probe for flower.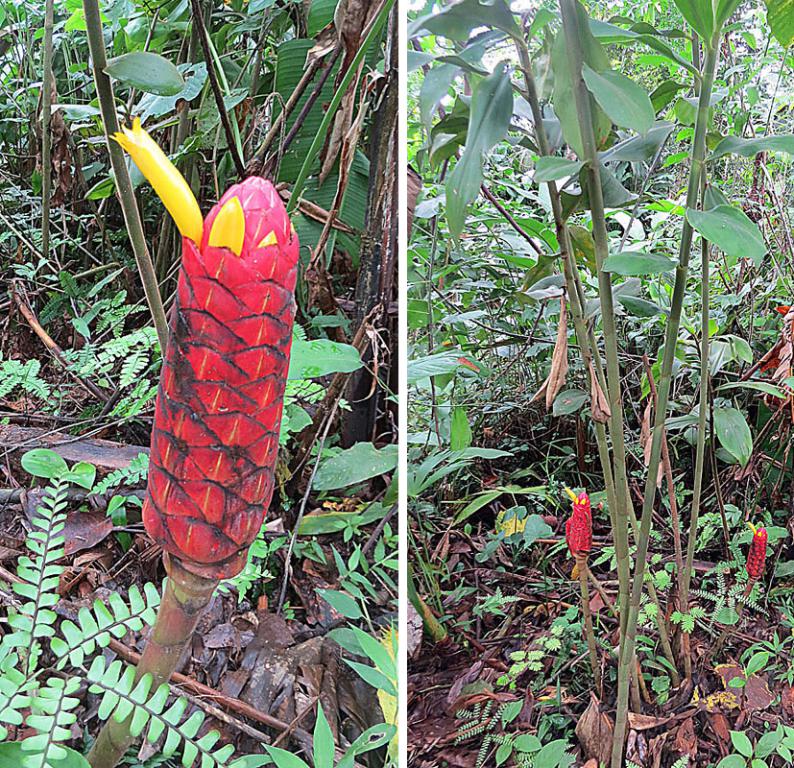
Probe result: box(129, 158, 303, 563).
